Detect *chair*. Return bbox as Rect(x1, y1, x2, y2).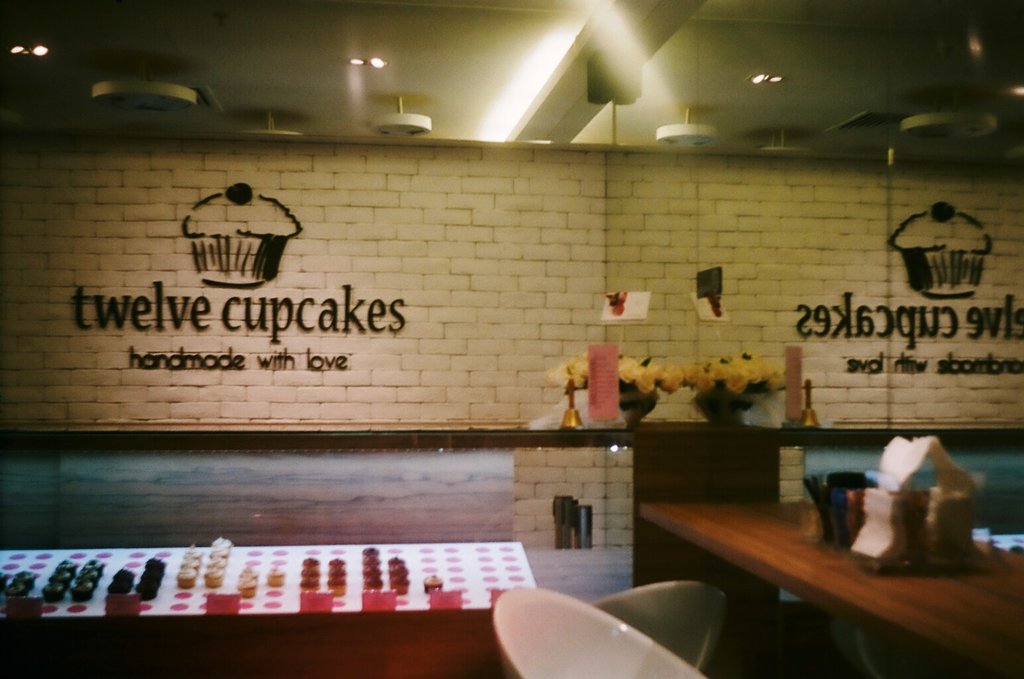
Rect(591, 581, 728, 678).
